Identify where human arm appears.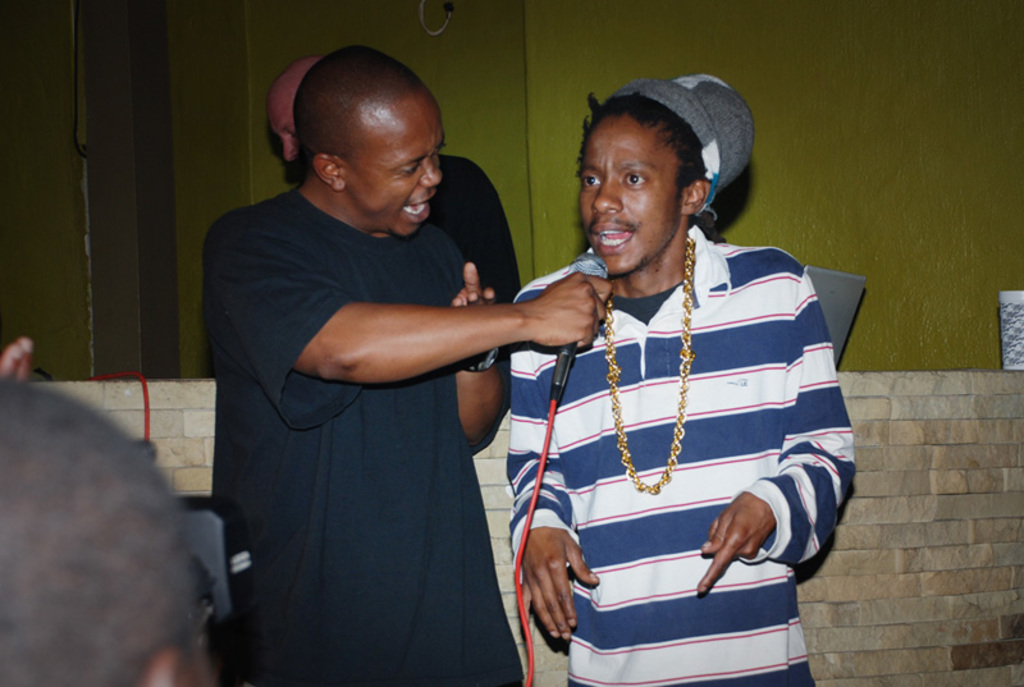
Appears at Rect(280, 281, 536, 408).
